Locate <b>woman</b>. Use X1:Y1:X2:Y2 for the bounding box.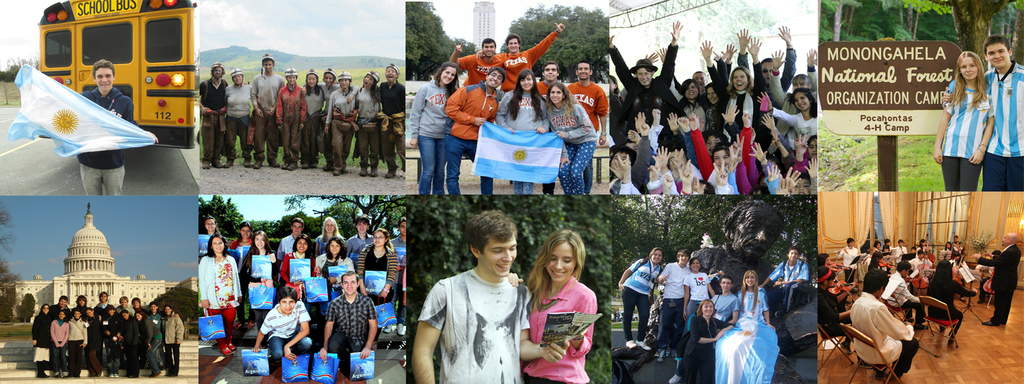
84:305:105:376.
